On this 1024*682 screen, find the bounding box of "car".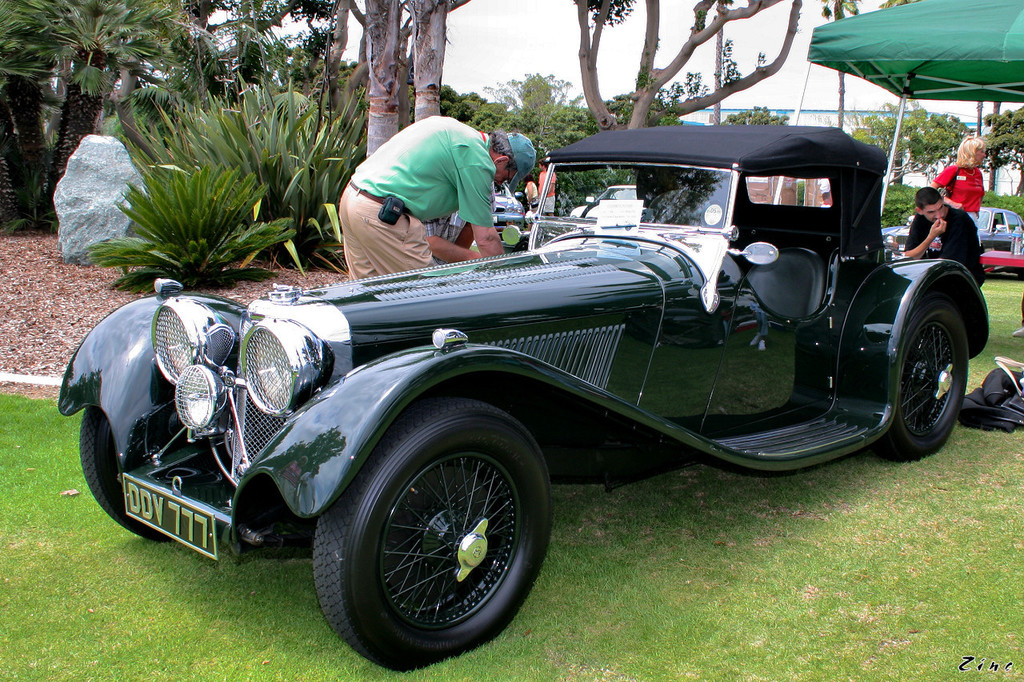
Bounding box: BBox(883, 209, 1023, 277).
